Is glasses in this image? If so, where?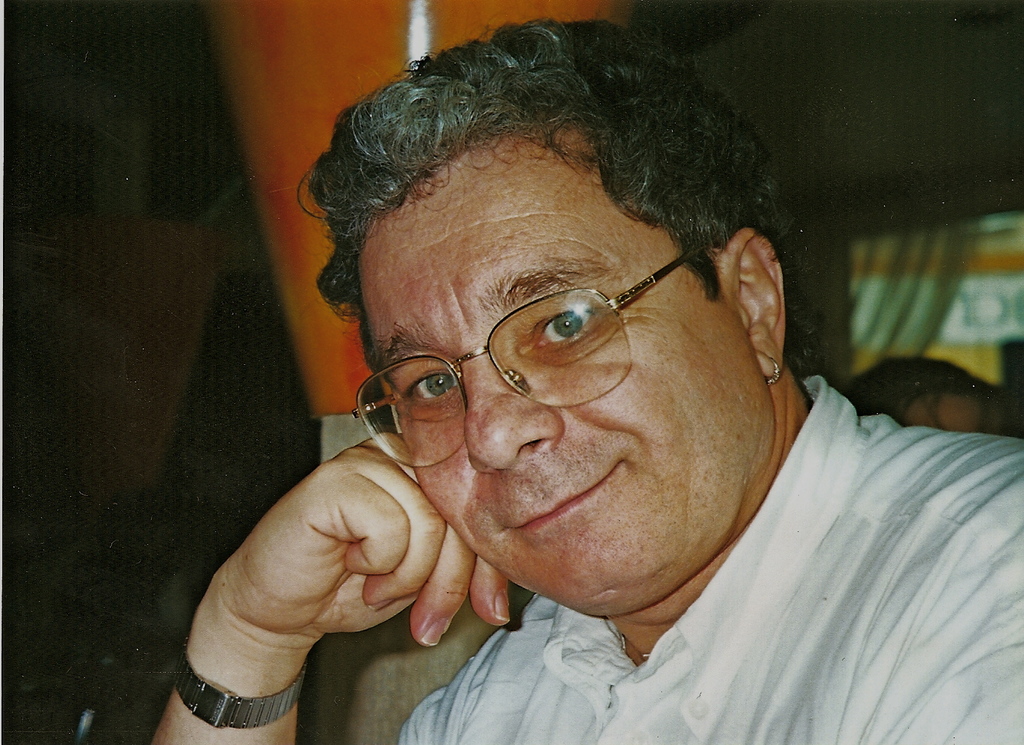
Yes, at Rect(351, 243, 709, 471).
